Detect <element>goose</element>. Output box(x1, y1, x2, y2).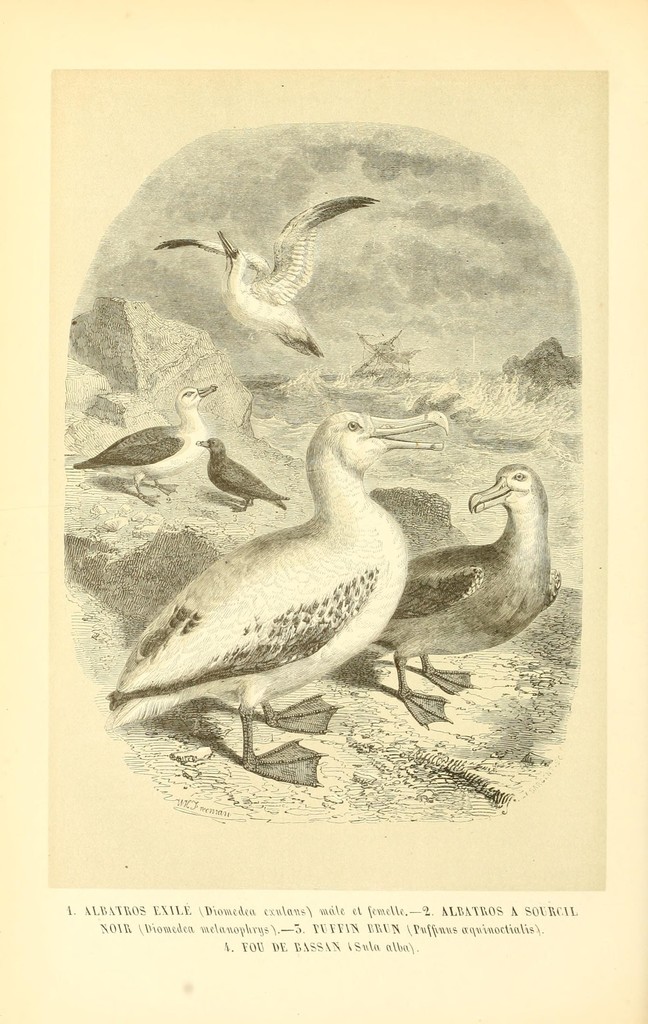
box(362, 458, 556, 734).
